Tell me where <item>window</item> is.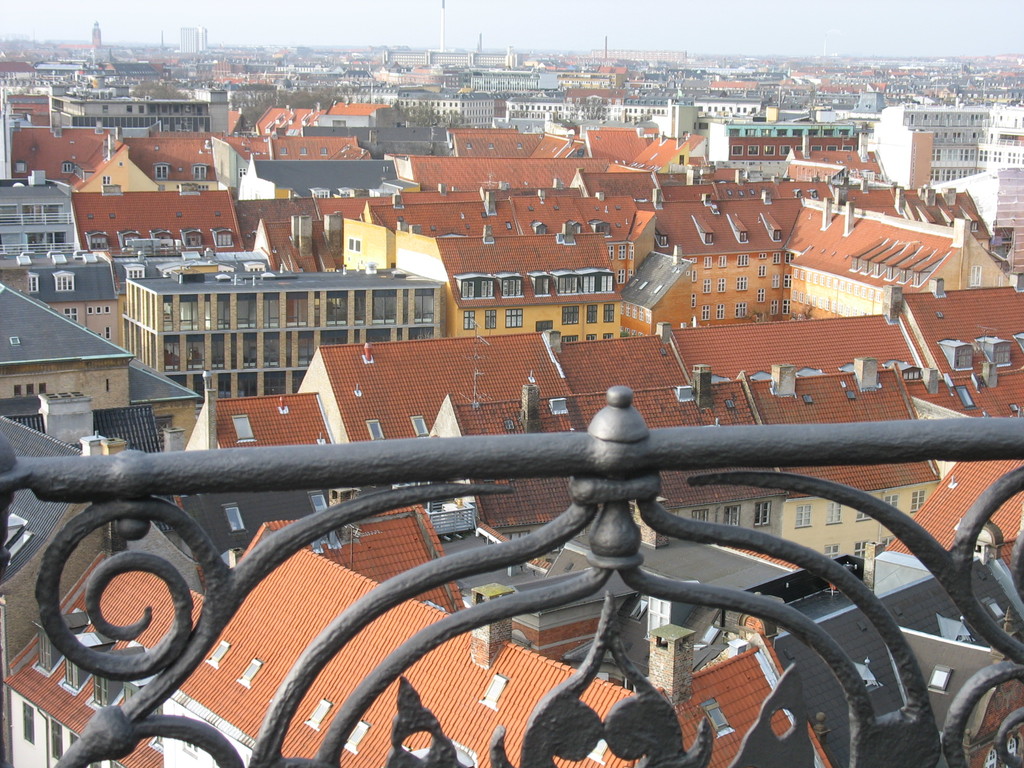
<item>window</item> is at 603 246 611 261.
